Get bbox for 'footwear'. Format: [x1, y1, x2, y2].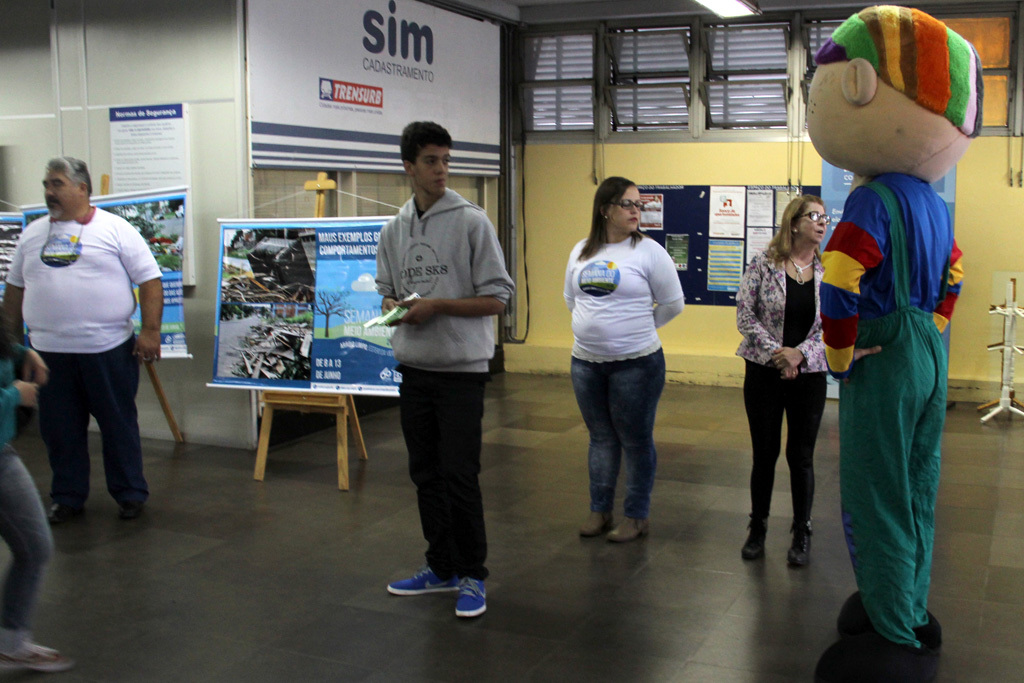
[451, 578, 485, 615].
